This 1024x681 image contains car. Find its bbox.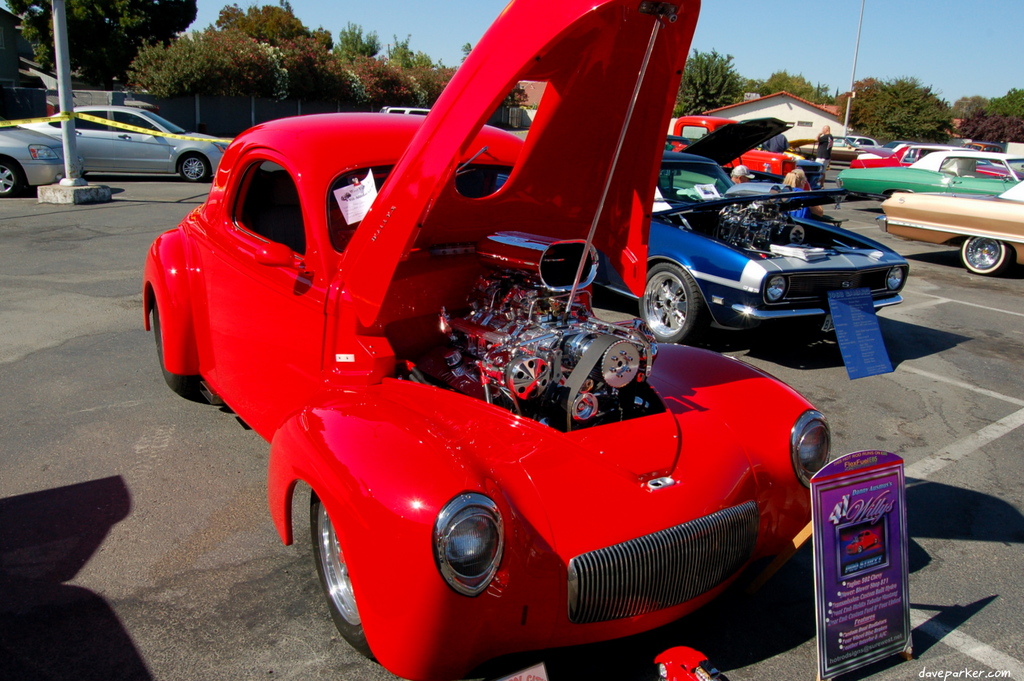
{"left": 136, "top": 1, "right": 844, "bottom": 674}.
